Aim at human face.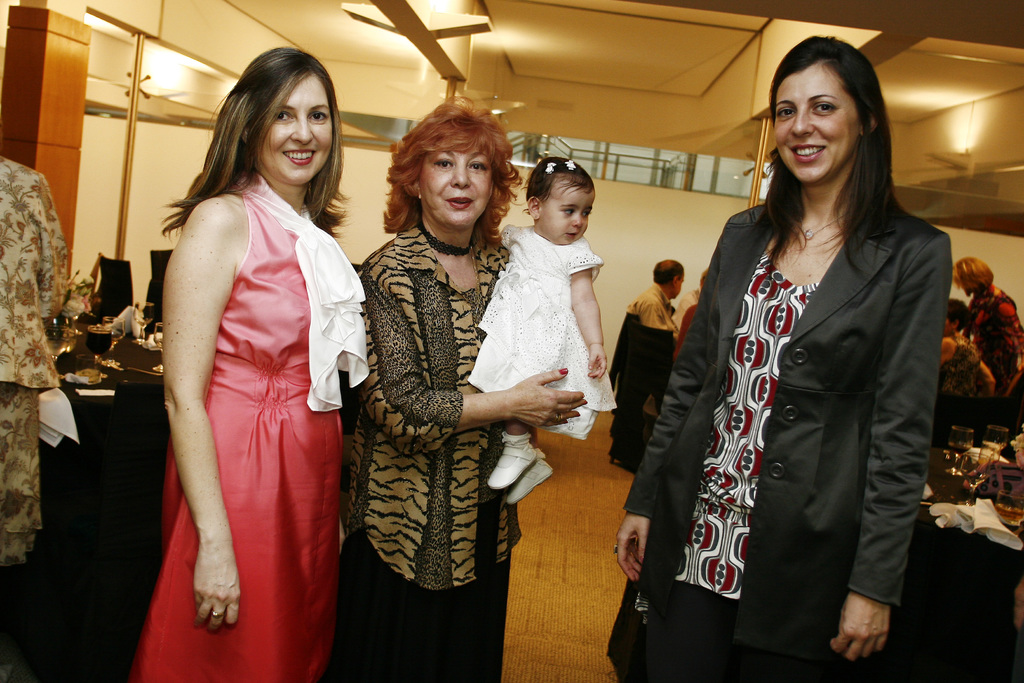
Aimed at box(417, 128, 490, 230).
